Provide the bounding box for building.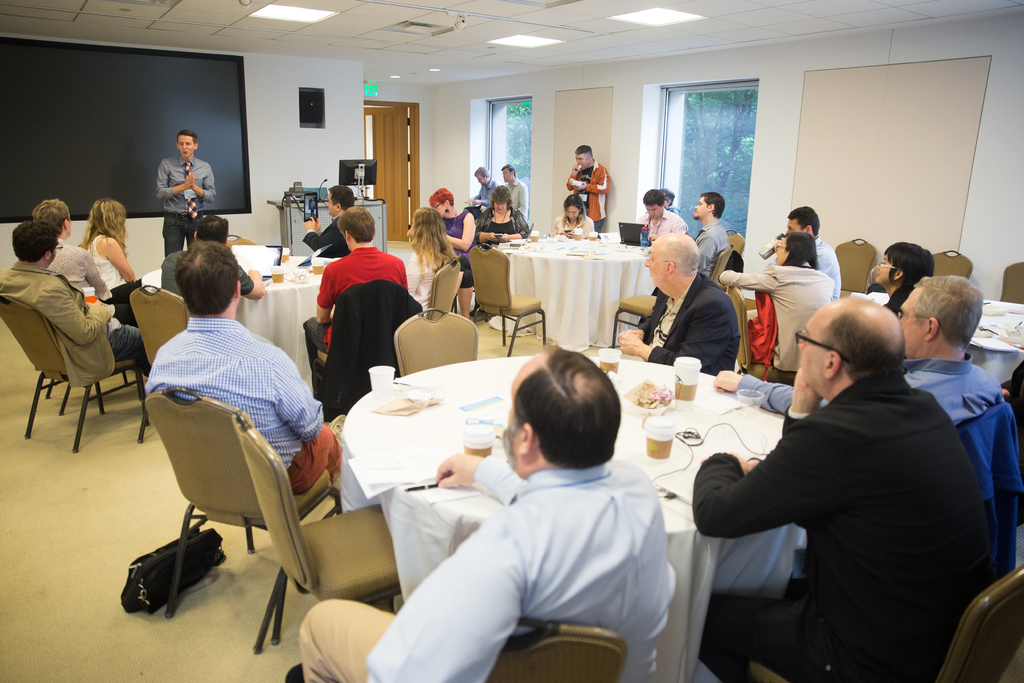
<bbox>0, 0, 1023, 682</bbox>.
